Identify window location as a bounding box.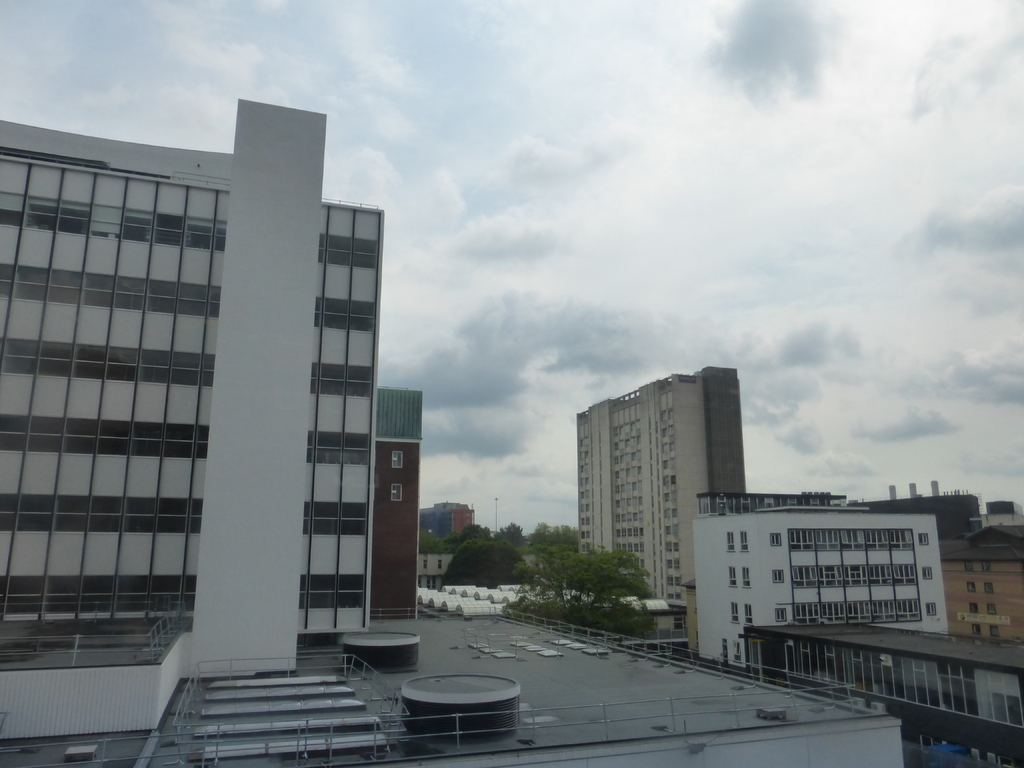
(x1=393, y1=450, x2=403, y2=467).
